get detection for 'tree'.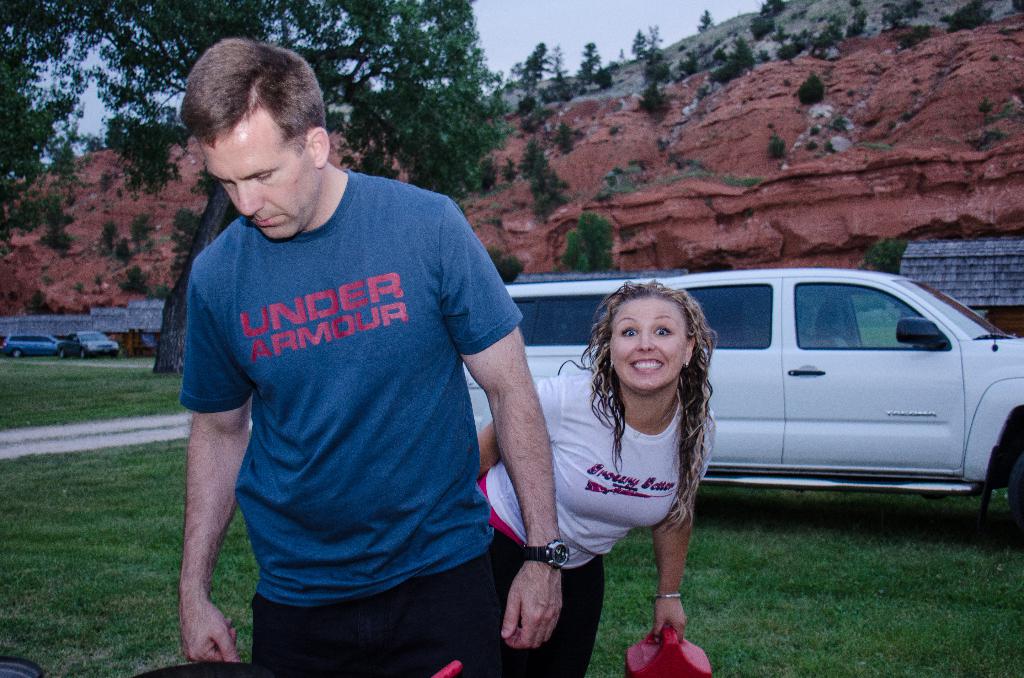
Detection: rect(114, 240, 131, 262).
